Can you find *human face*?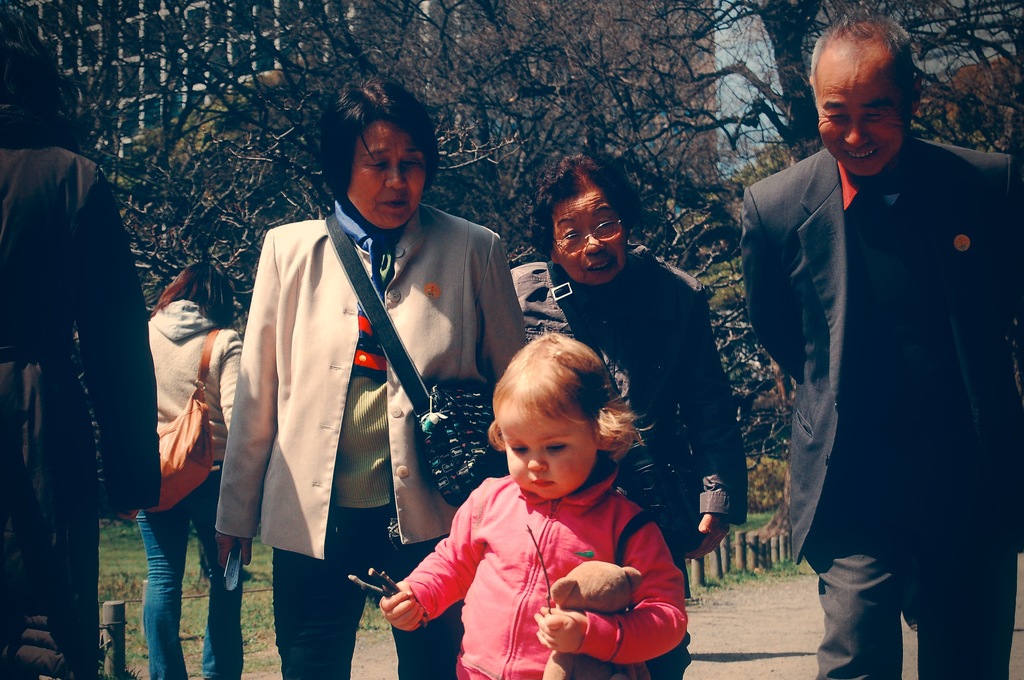
Yes, bounding box: 819 49 908 179.
